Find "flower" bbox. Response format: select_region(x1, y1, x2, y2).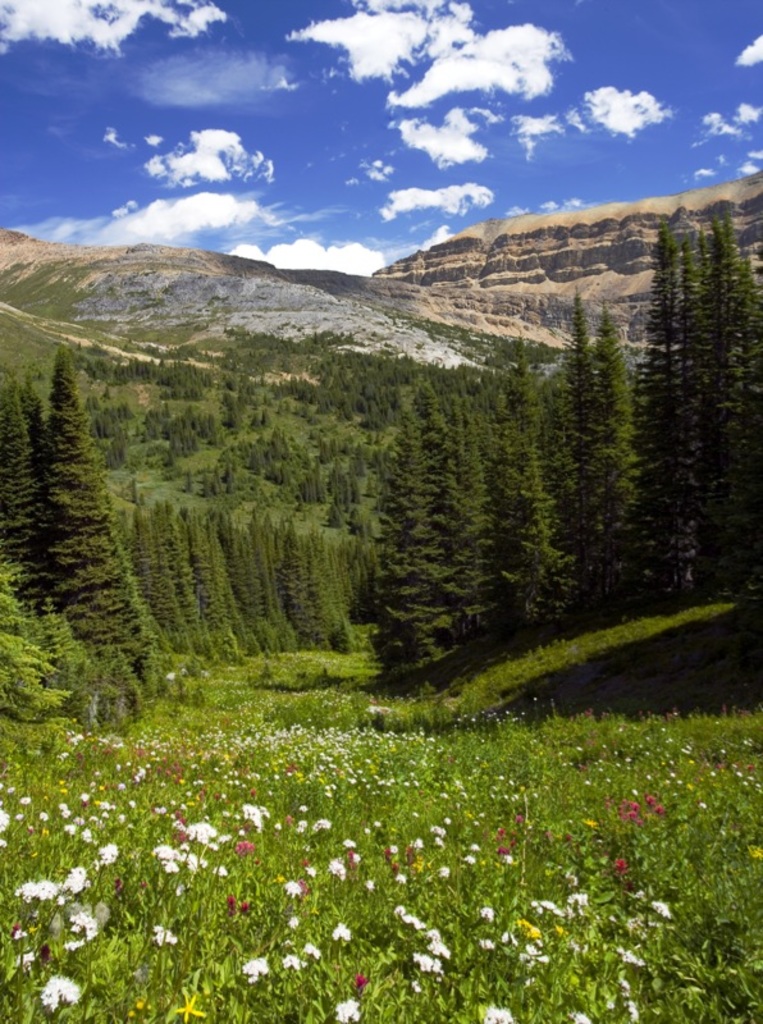
select_region(481, 1007, 510, 1023).
